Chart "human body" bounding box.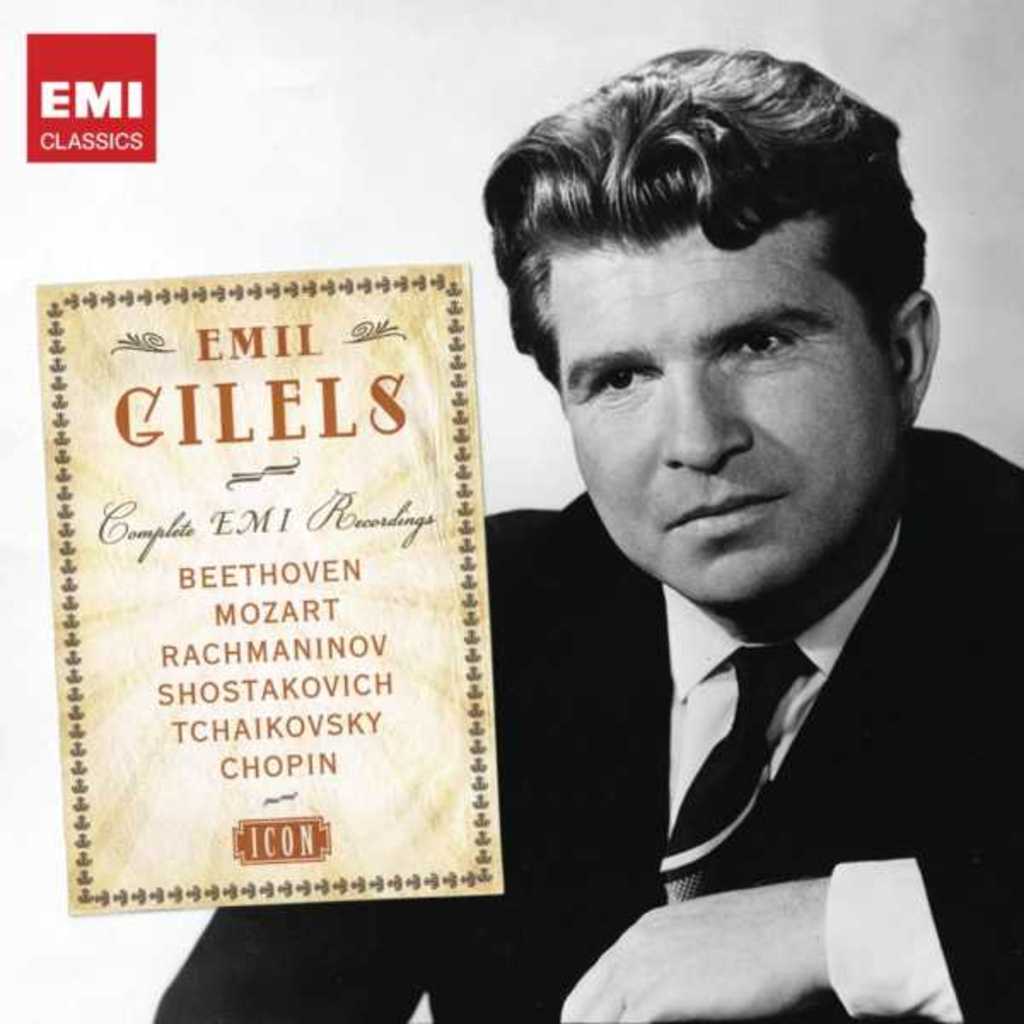
Charted: l=236, t=113, r=980, b=1023.
